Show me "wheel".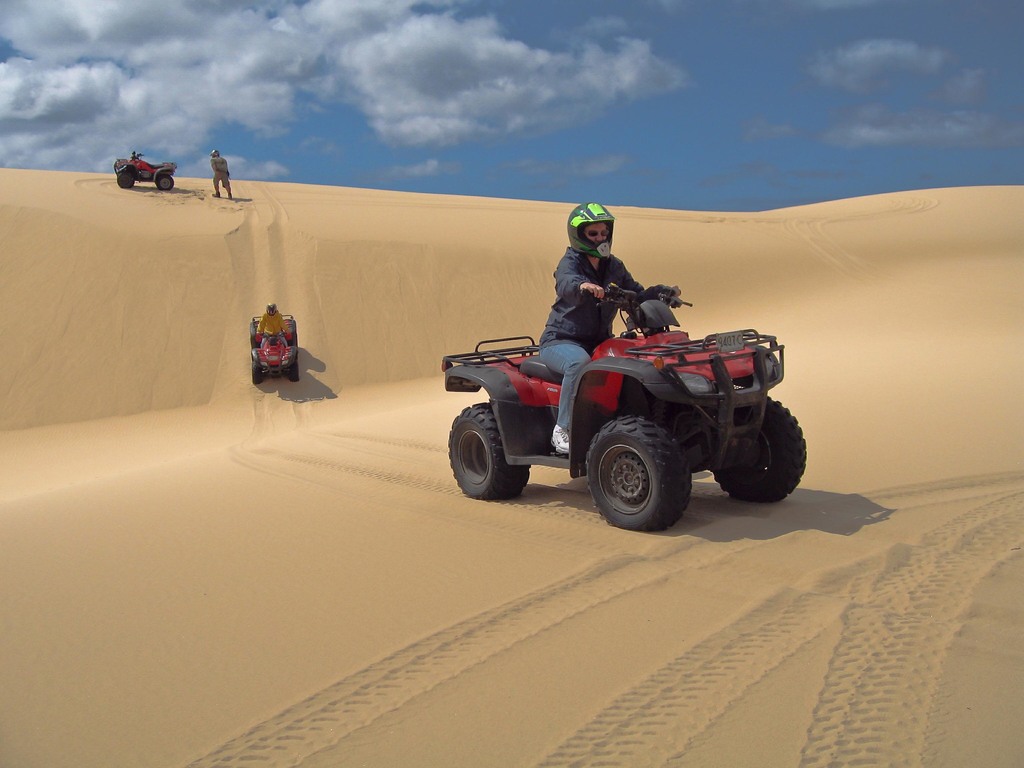
"wheel" is here: detection(250, 355, 264, 385).
